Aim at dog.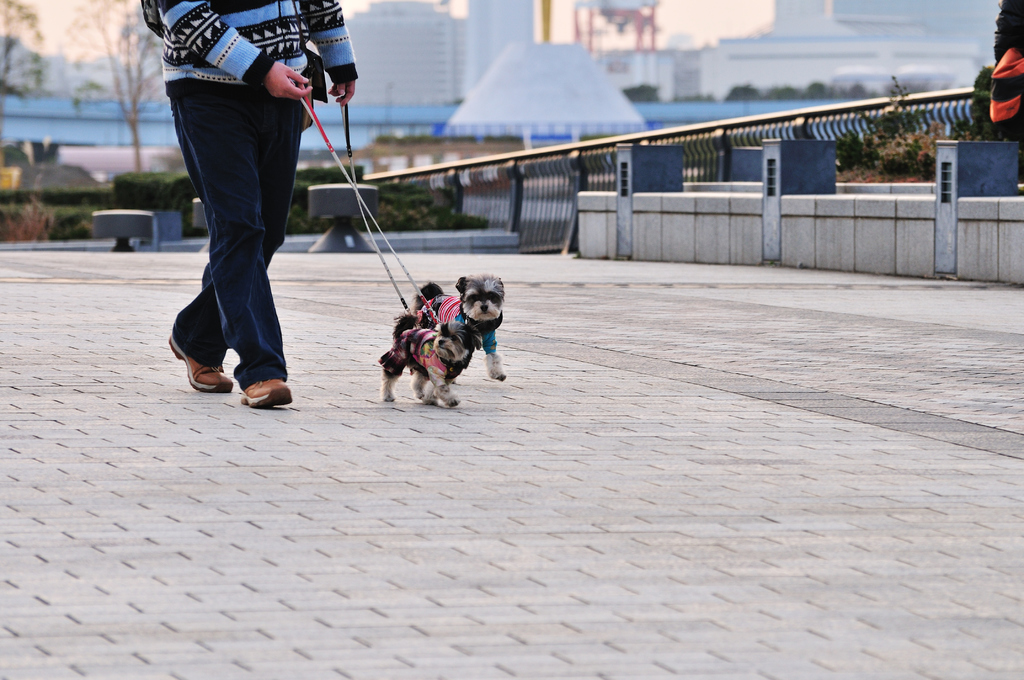
Aimed at x1=419 y1=268 x2=516 y2=383.
